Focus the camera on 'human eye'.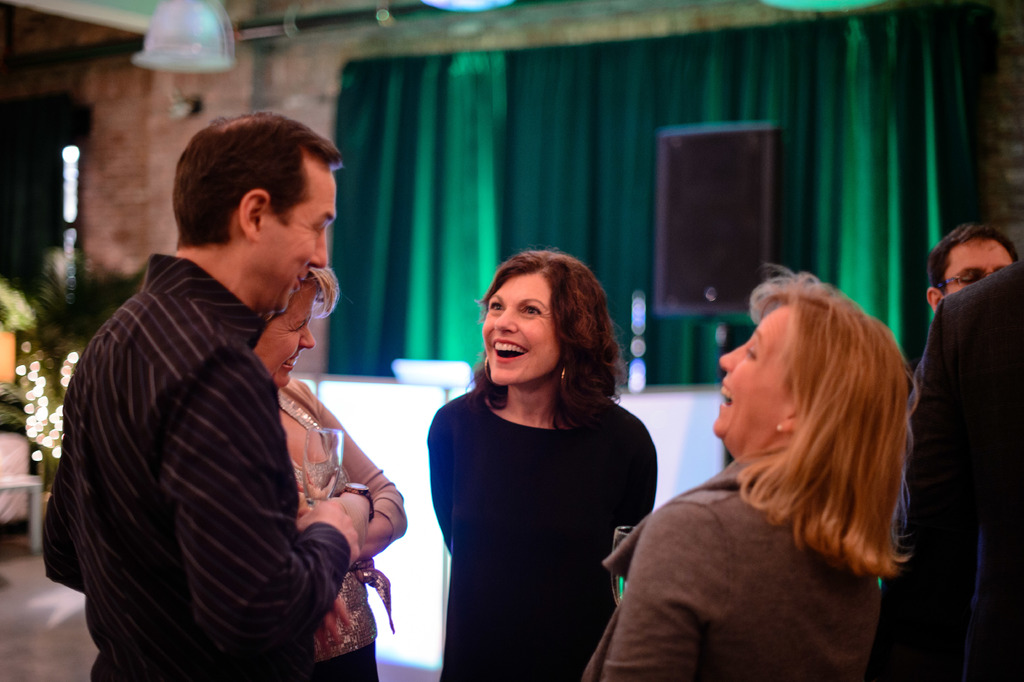
Focus region: <bbox>960, 272, 981, 283</bbox>.
